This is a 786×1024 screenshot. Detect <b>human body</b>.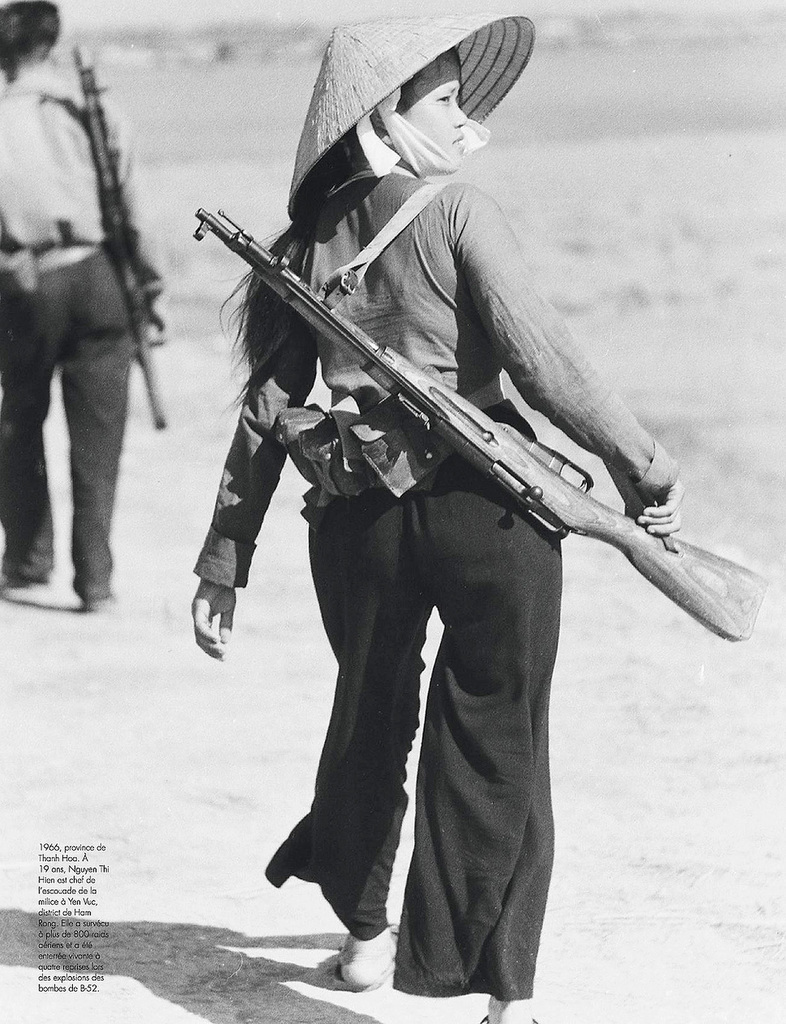
196/10/679/1023.
